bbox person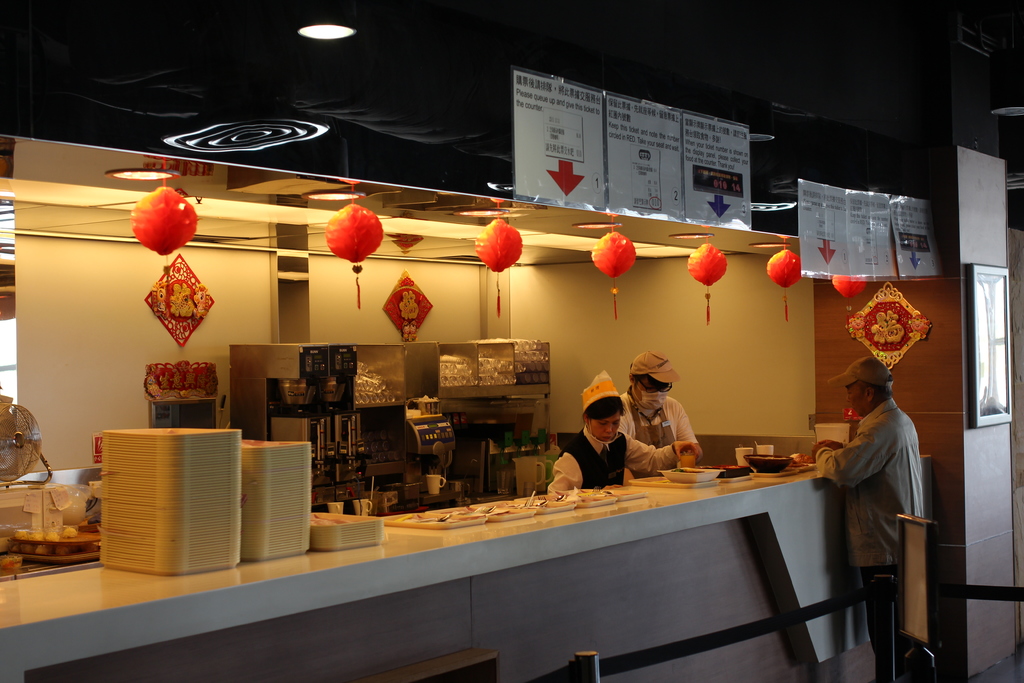
544:370:703:493
